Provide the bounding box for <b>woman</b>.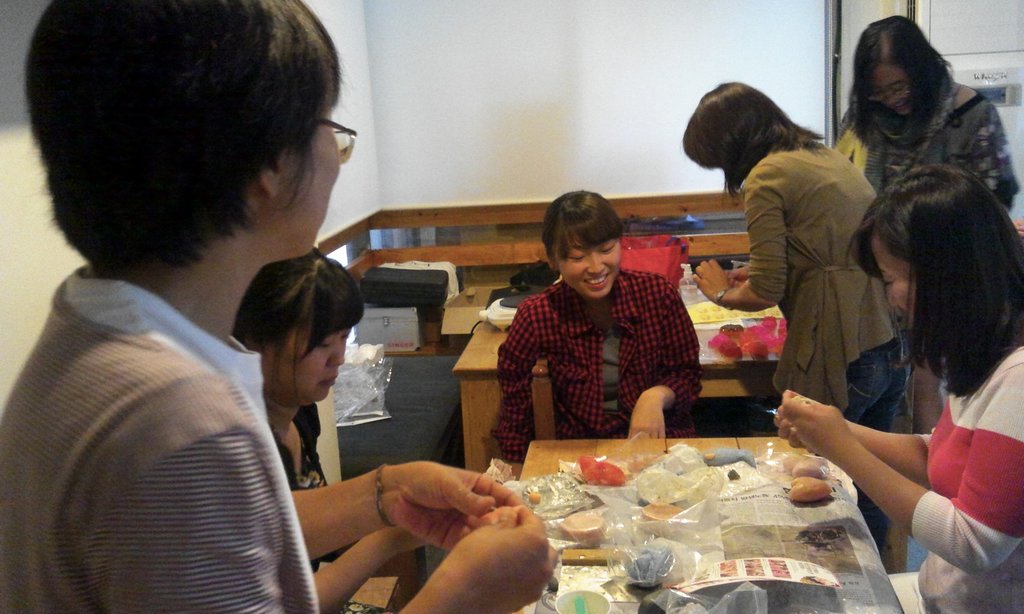
<region>225, 245, 399, 613</region>.
